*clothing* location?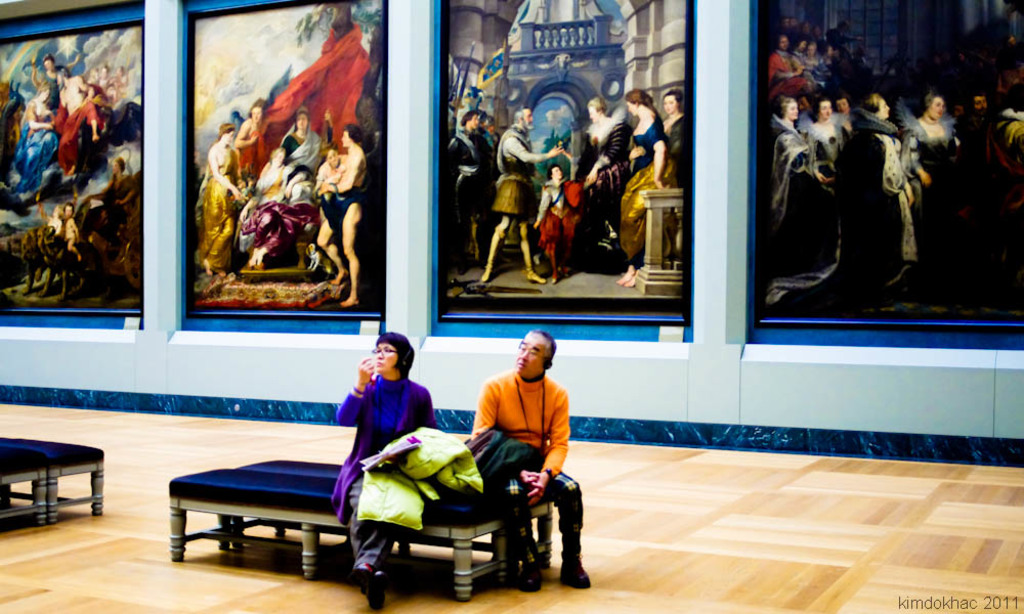
pyautogui.locateOnScreen(764, 113, 814, 233)
